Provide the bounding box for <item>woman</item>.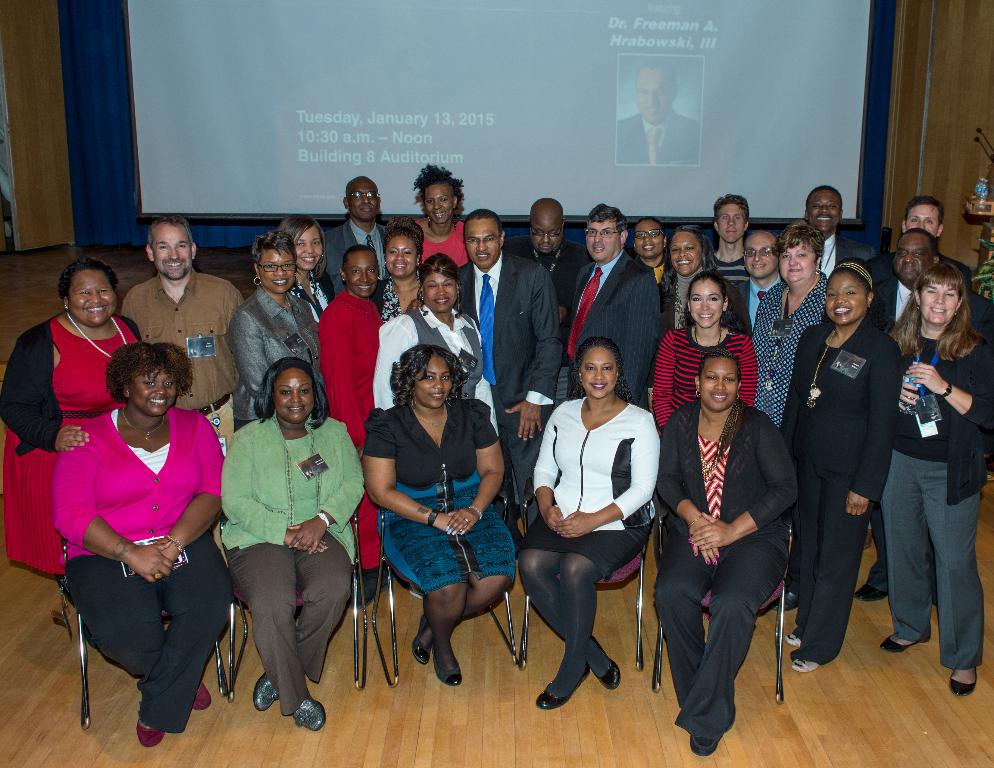
<box>773,258,901,677</box>.
